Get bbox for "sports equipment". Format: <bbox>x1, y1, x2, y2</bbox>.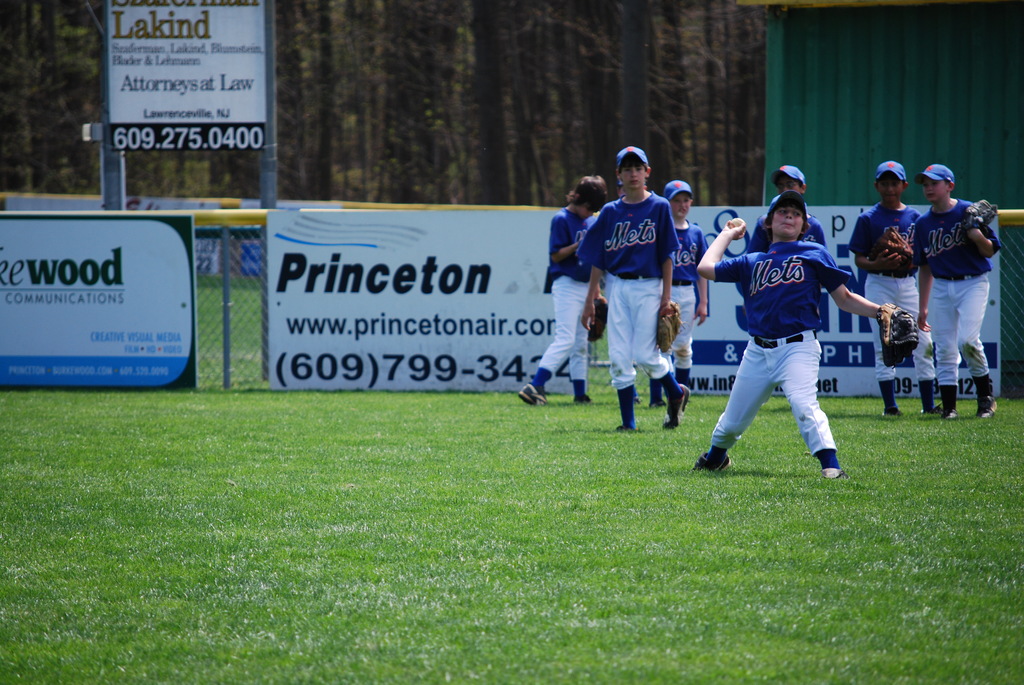
<bbox>726, 216, 745, 229</bbox>.
